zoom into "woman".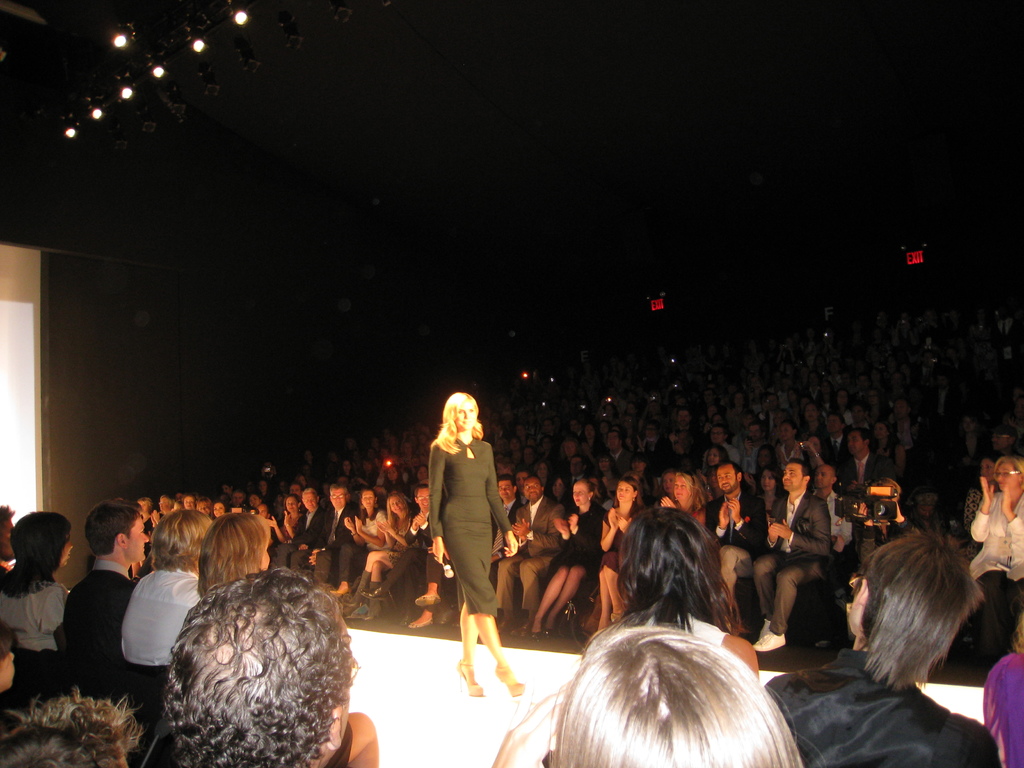
Zoom target: Rect(419, 392, 519, 682).
